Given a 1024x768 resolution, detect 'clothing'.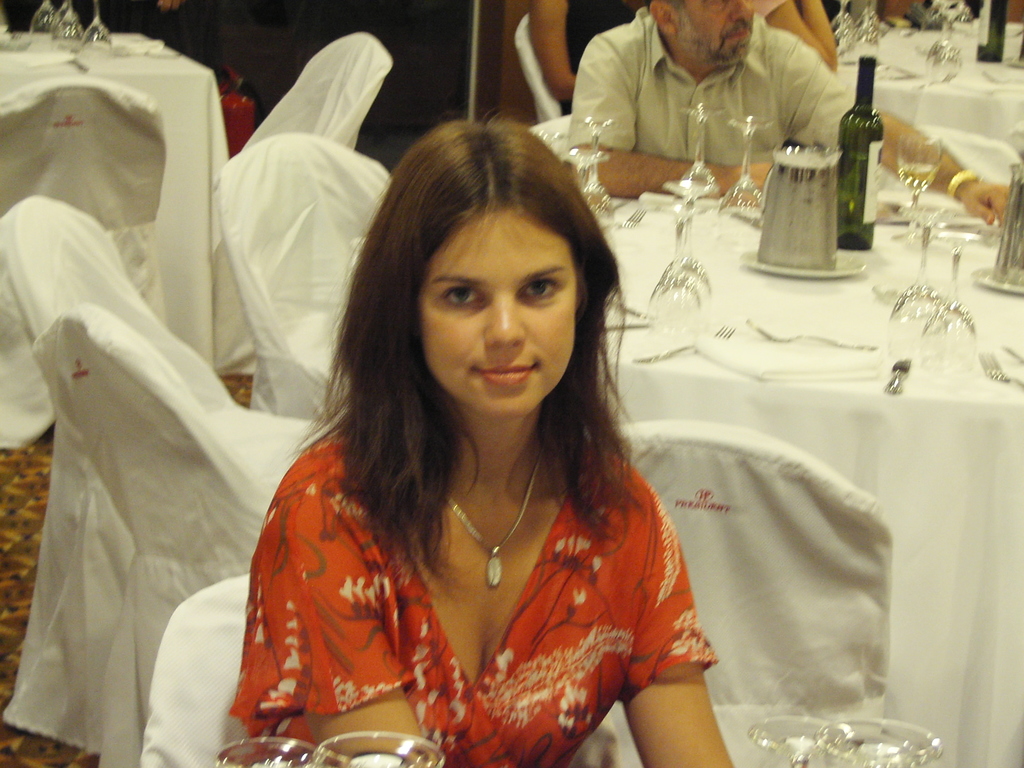
rect(223, 381, 727, 749).
